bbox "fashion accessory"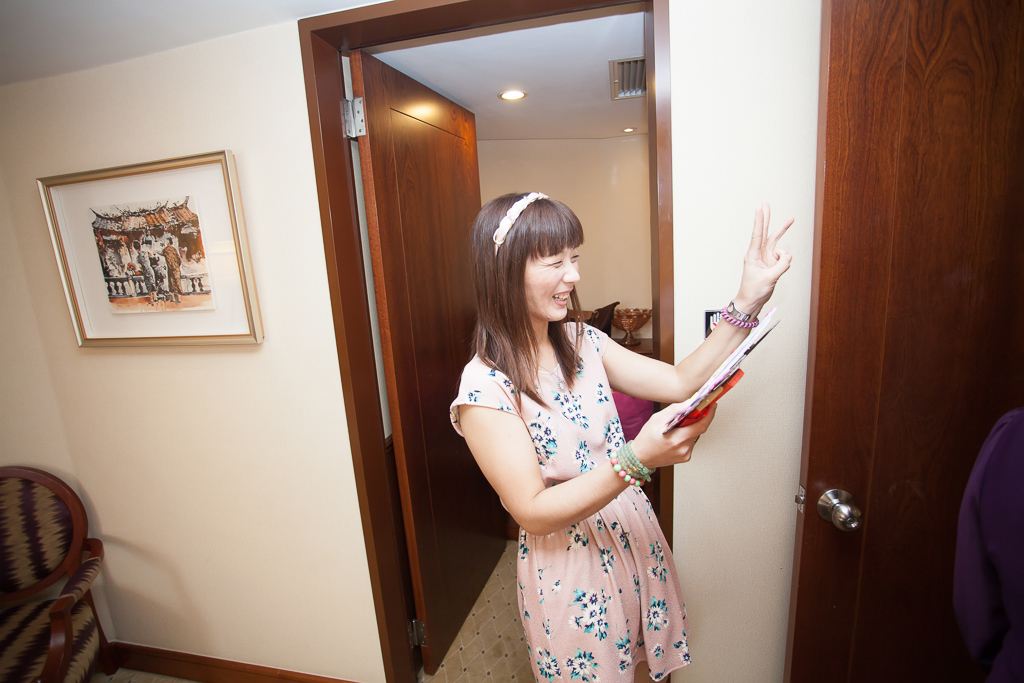
locate(717, 309, 758, 330)
